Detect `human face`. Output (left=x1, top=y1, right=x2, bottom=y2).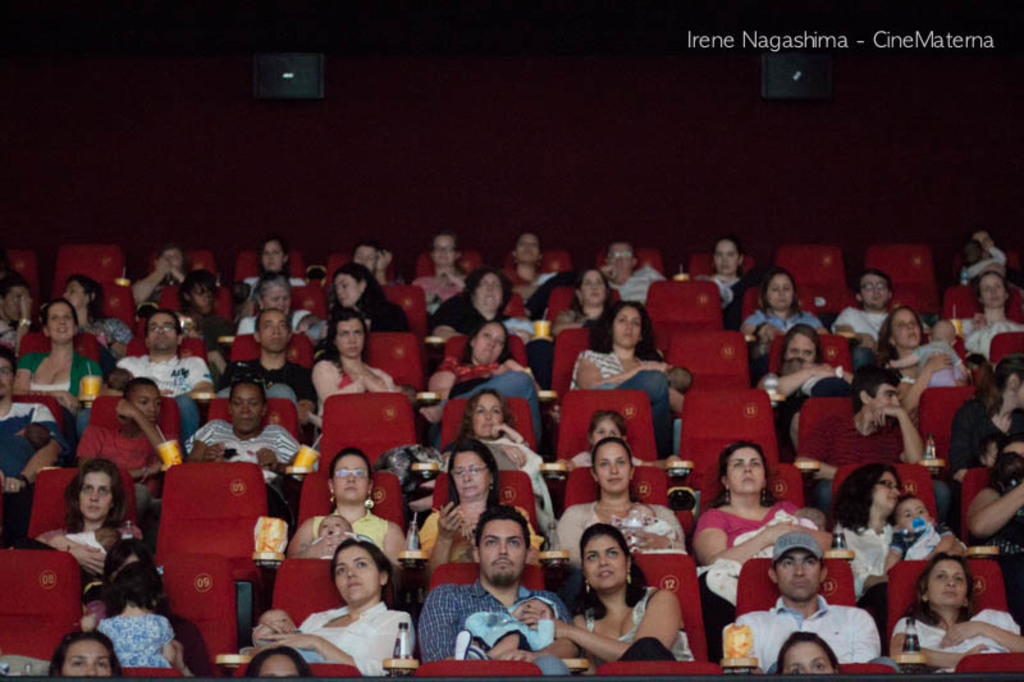
(left=598, top=441, right=631, bottom=493).
